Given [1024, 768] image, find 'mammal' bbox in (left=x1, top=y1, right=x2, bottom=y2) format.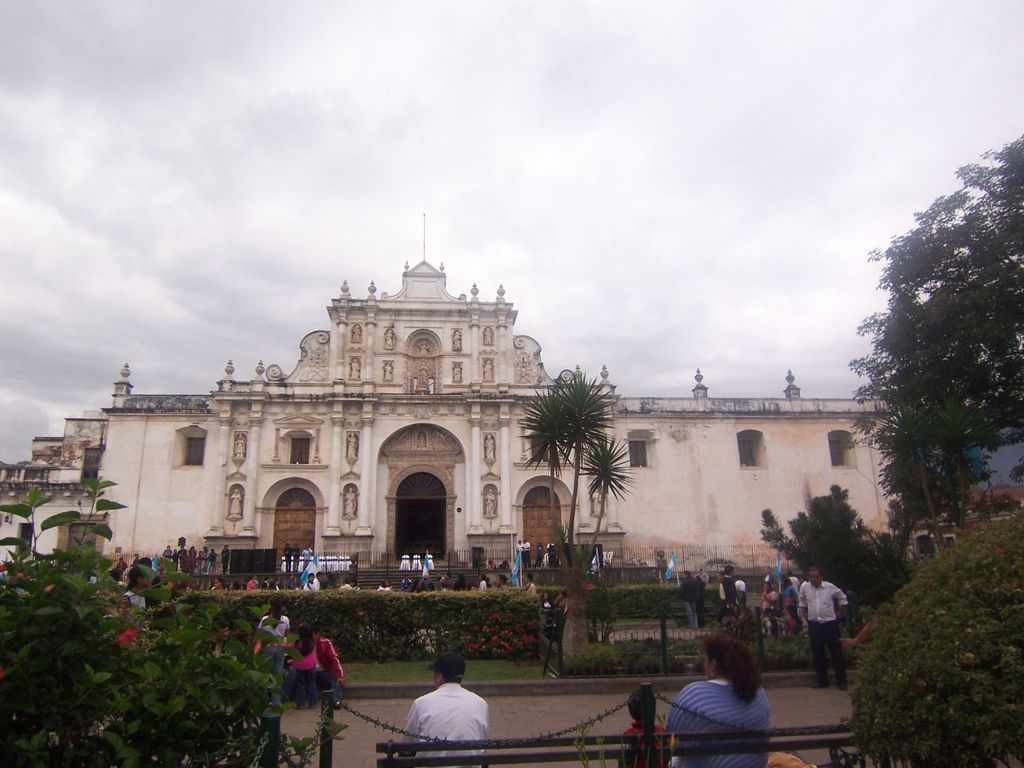
(left=304, top=546, right=314, bottom=570).
